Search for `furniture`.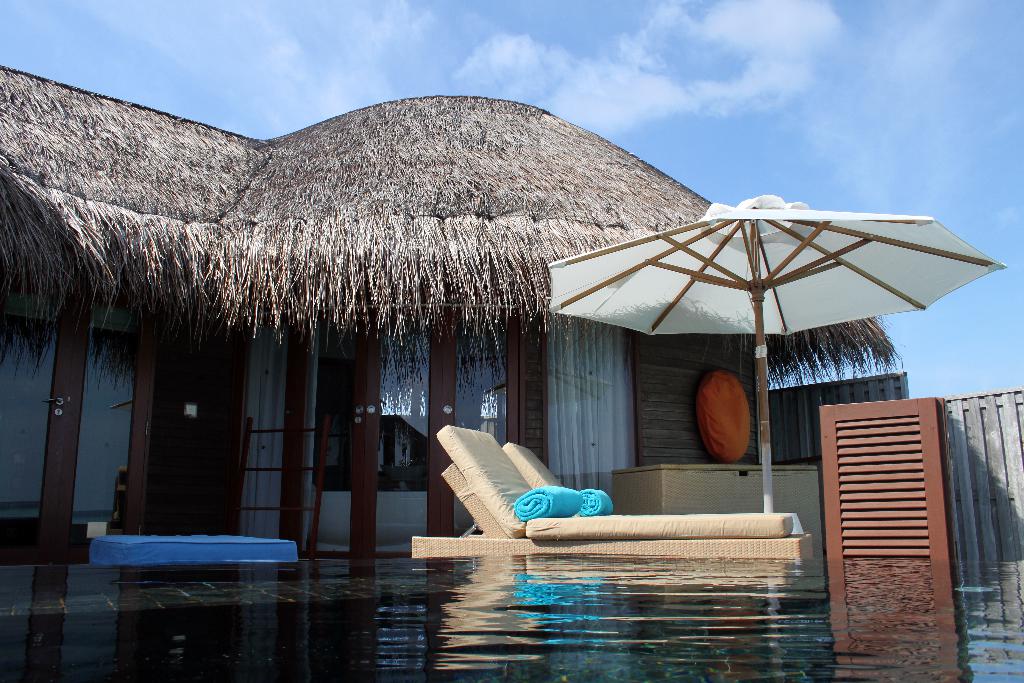
Found at BBox(499, 443, 604, 514).
